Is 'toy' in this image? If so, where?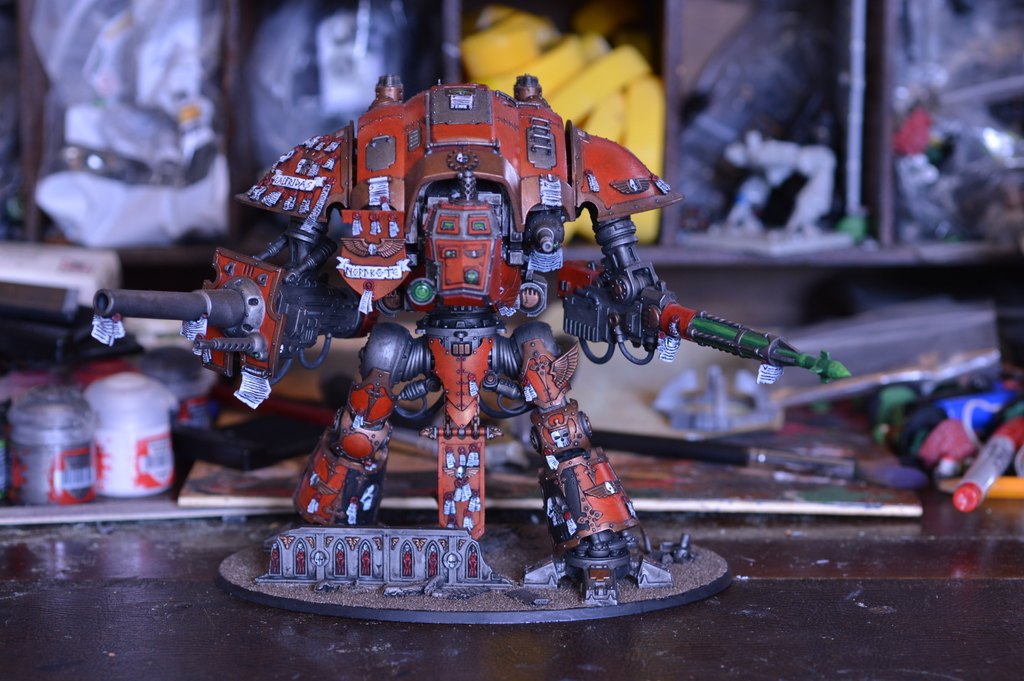
Yes, at locate(859, 296, 1023, 527).
